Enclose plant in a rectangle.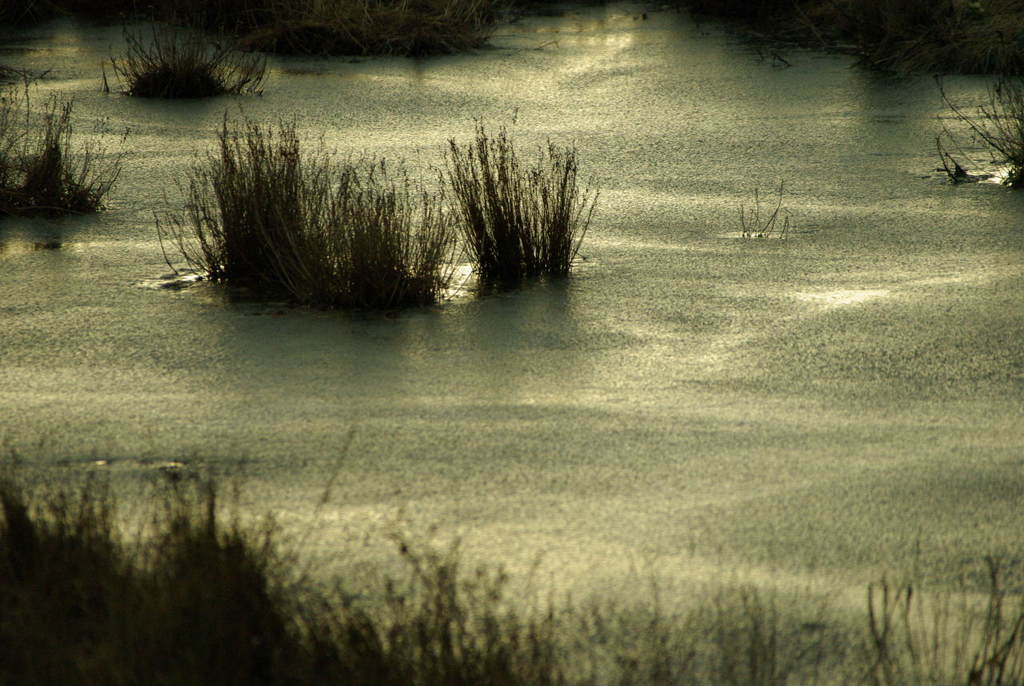
bbox(322, 148, 443, 337).
